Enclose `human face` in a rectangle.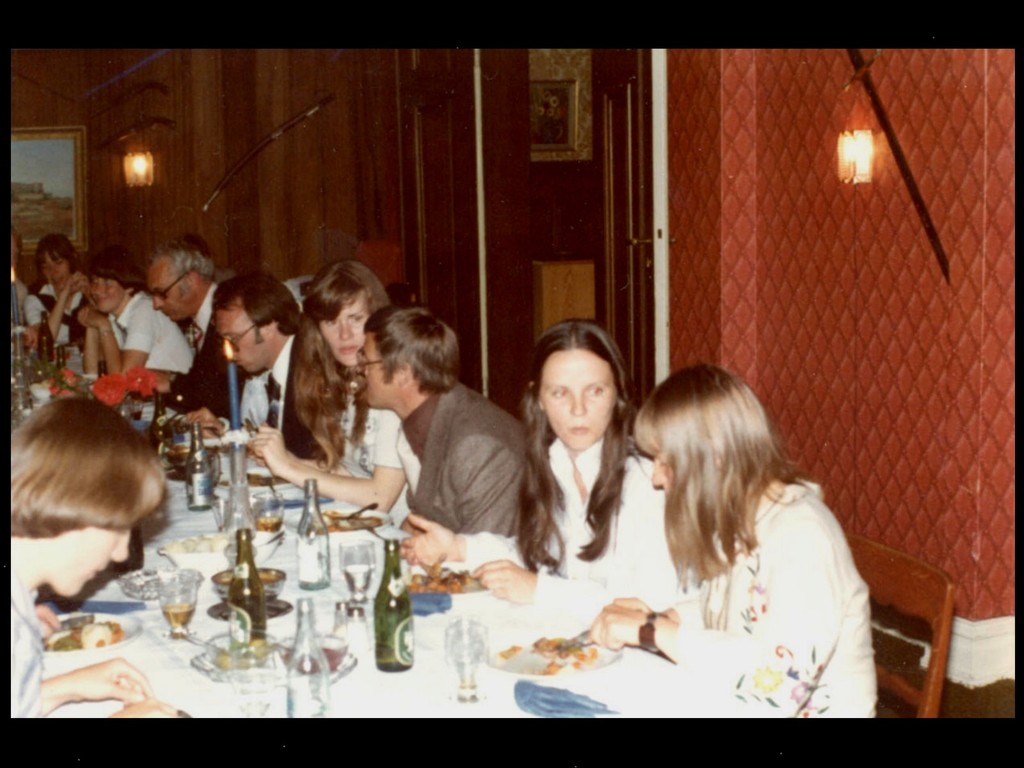
<bbox>362, 332, 399, 406</bbox>.
